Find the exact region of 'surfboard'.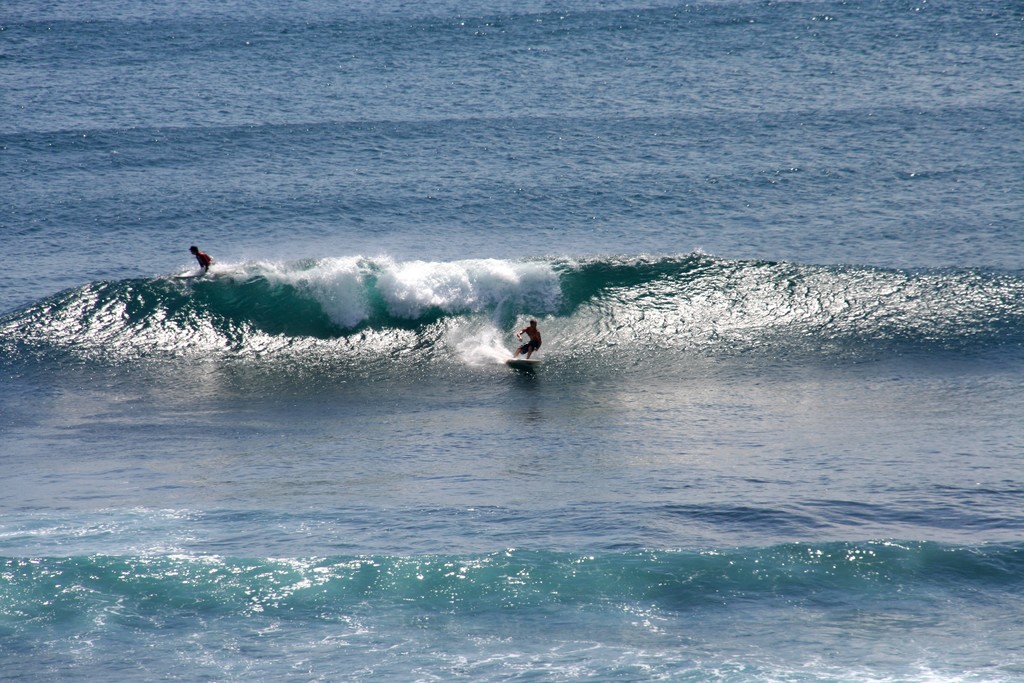
Exact region: x1=173 y1=276 x2=198 y2=281.
